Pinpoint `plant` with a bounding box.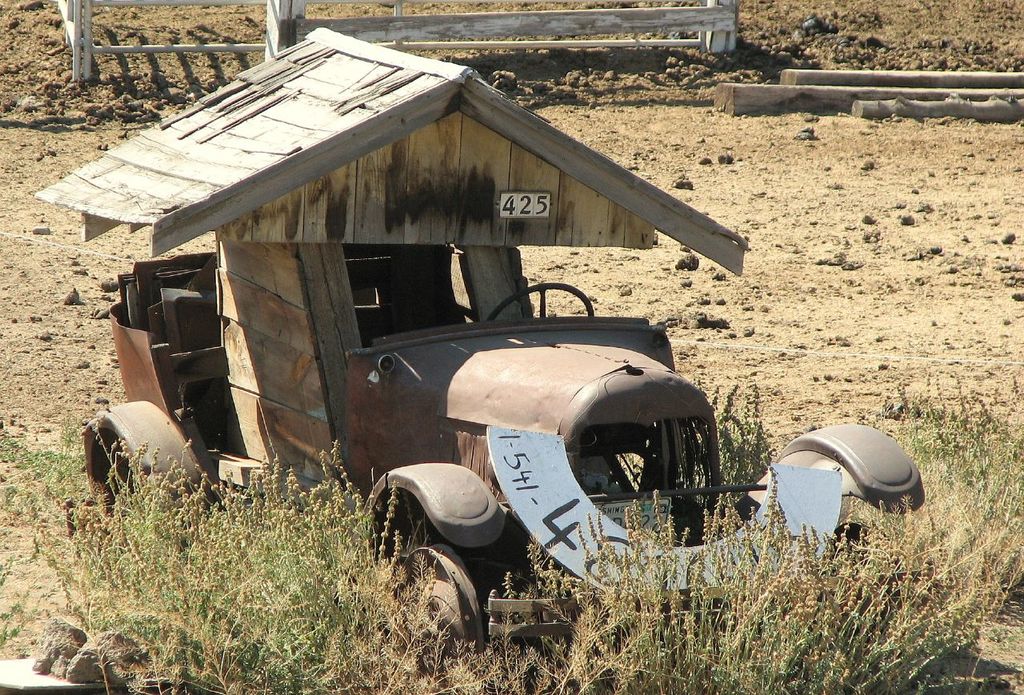
(687, 365, 786, 521).
